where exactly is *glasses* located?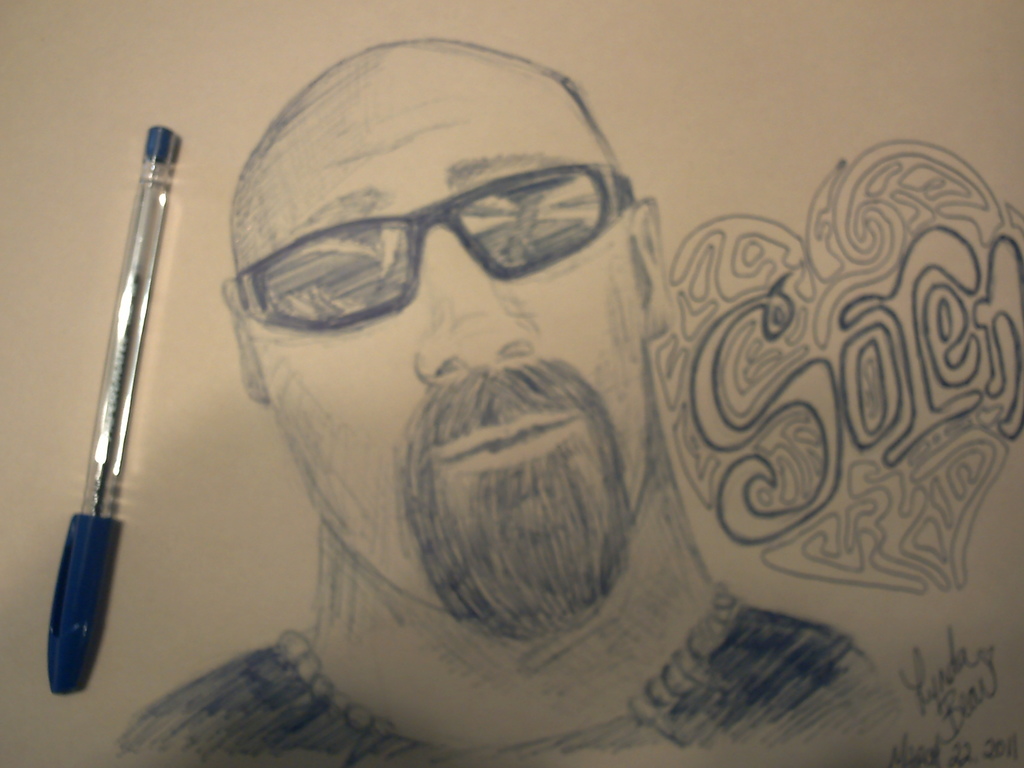
Its bounding box is 232, 161, 632, 336.
